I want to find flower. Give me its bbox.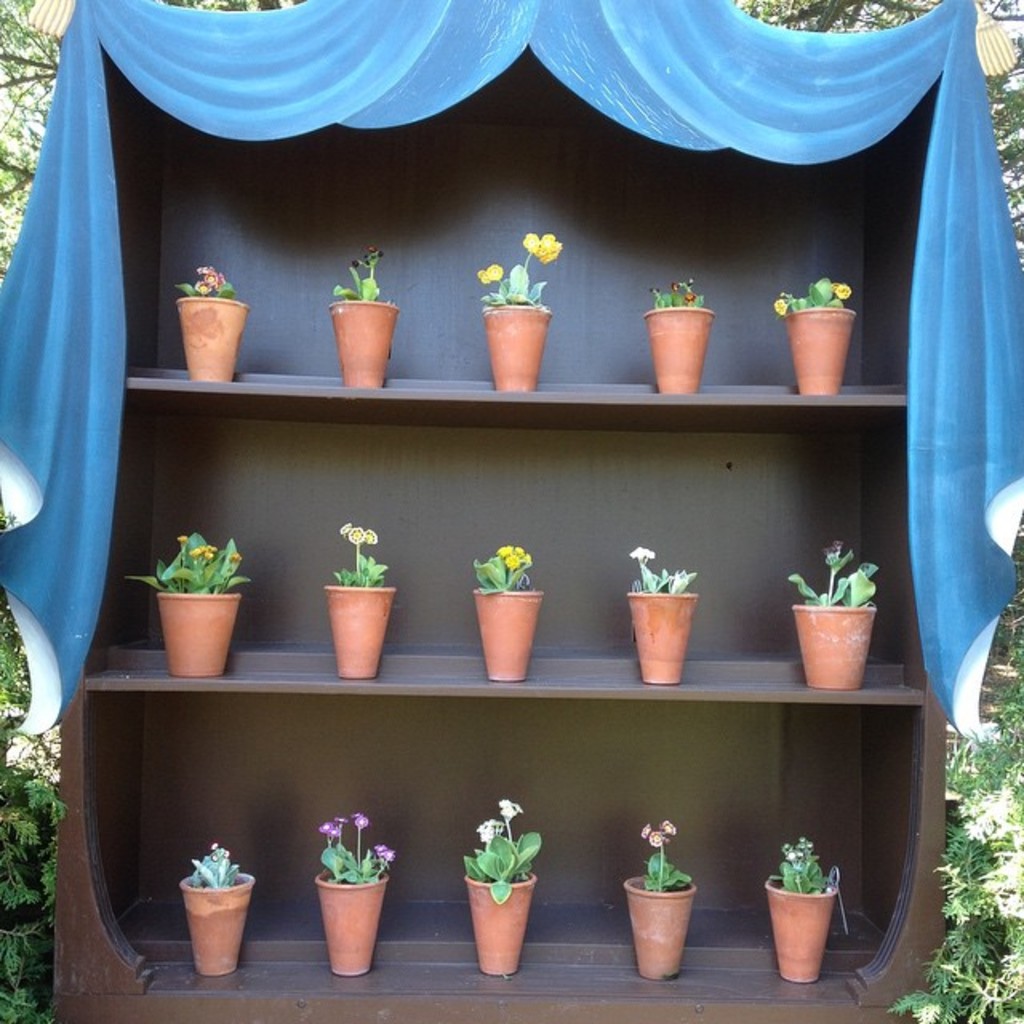
[x1=194, y1=264, x2=213, y2=274].
